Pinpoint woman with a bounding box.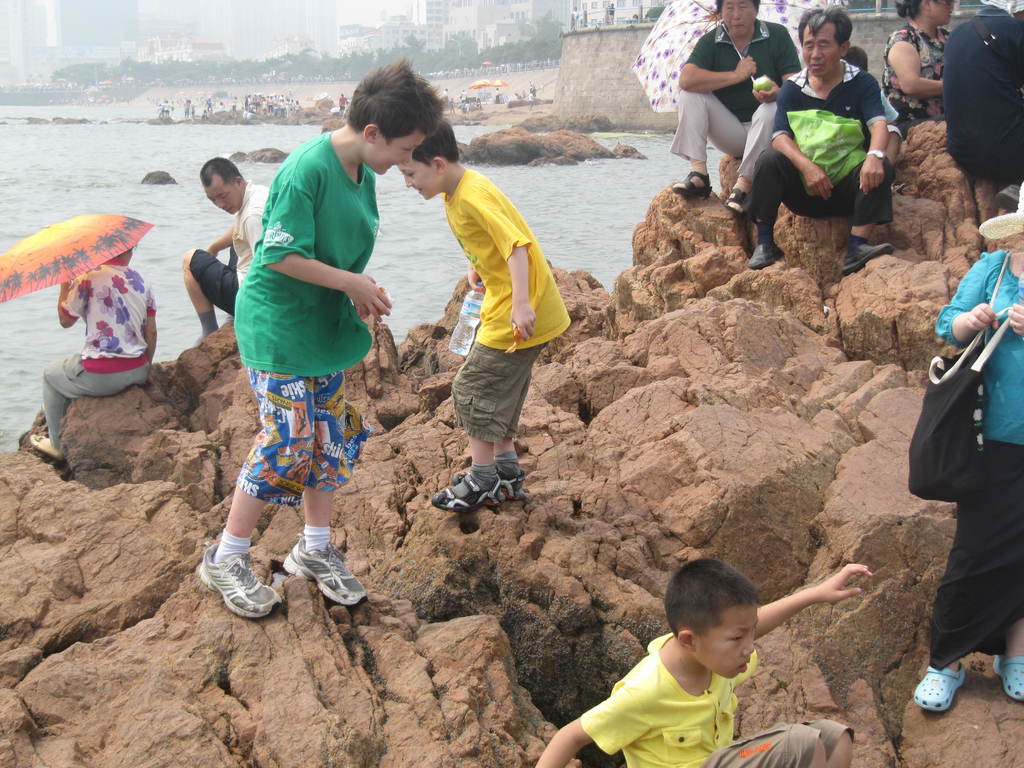
rect(881, 0, 955, 143).
